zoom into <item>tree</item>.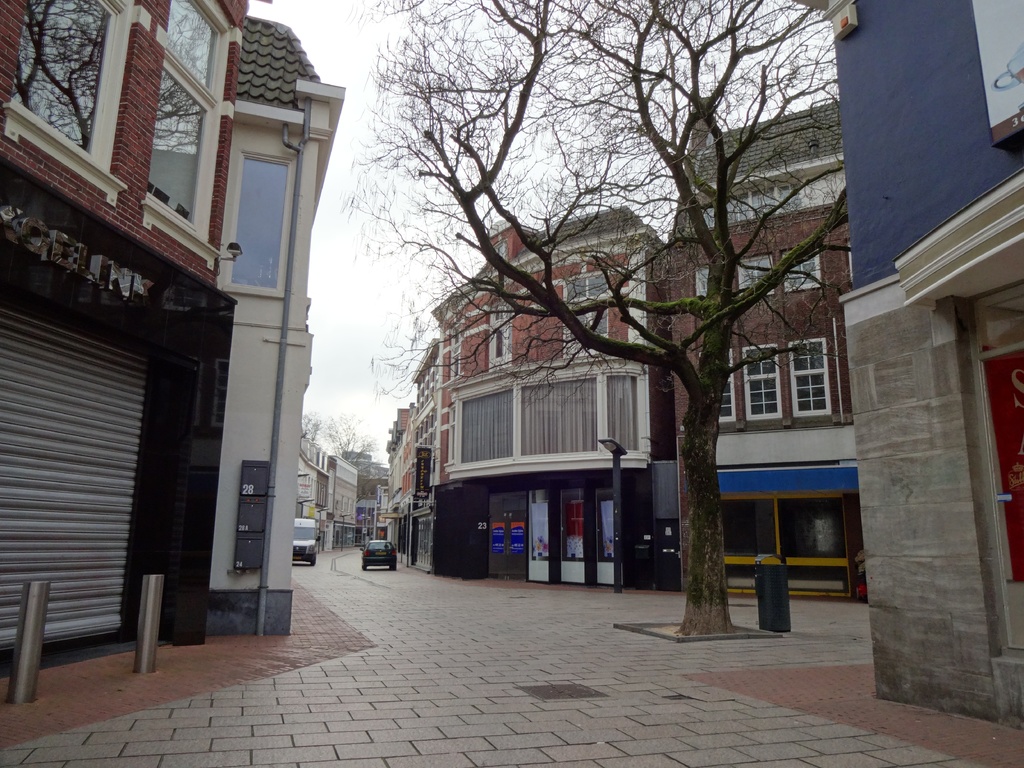
Zoom target: box(324, 412, 388, 504).
